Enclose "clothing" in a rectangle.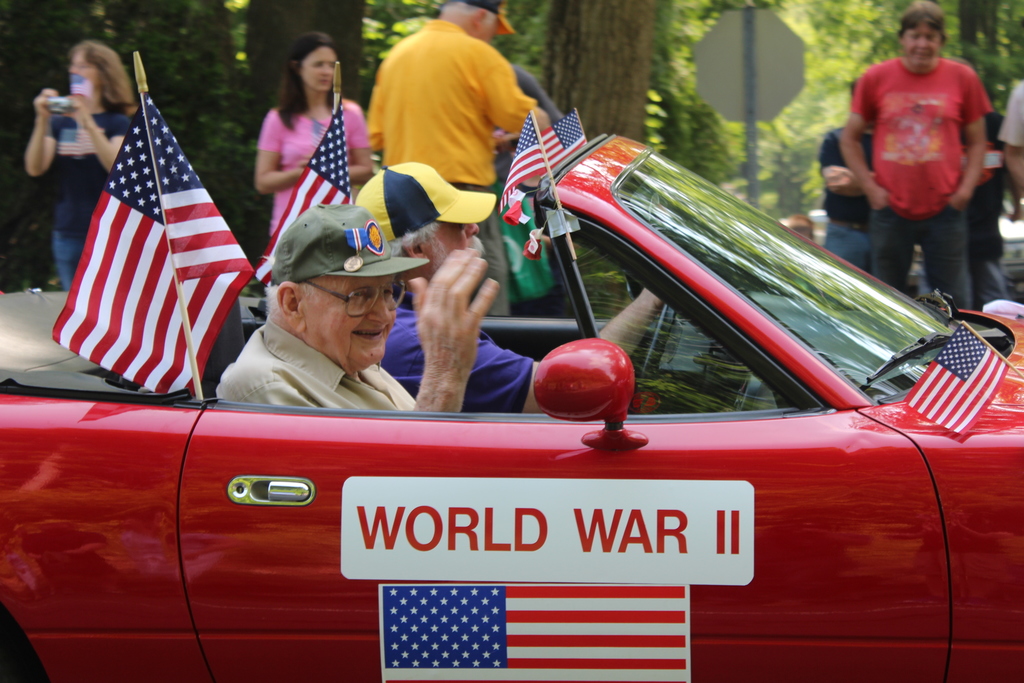
(51,110,132,293).
